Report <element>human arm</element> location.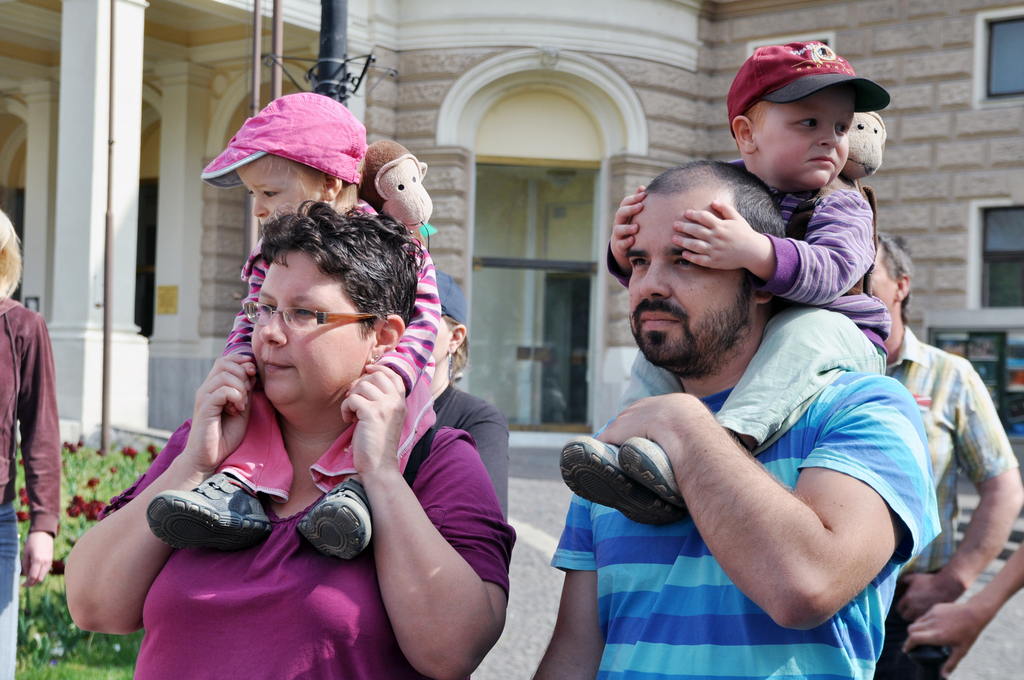
Report: select_region(671, 186, 872, 303).
